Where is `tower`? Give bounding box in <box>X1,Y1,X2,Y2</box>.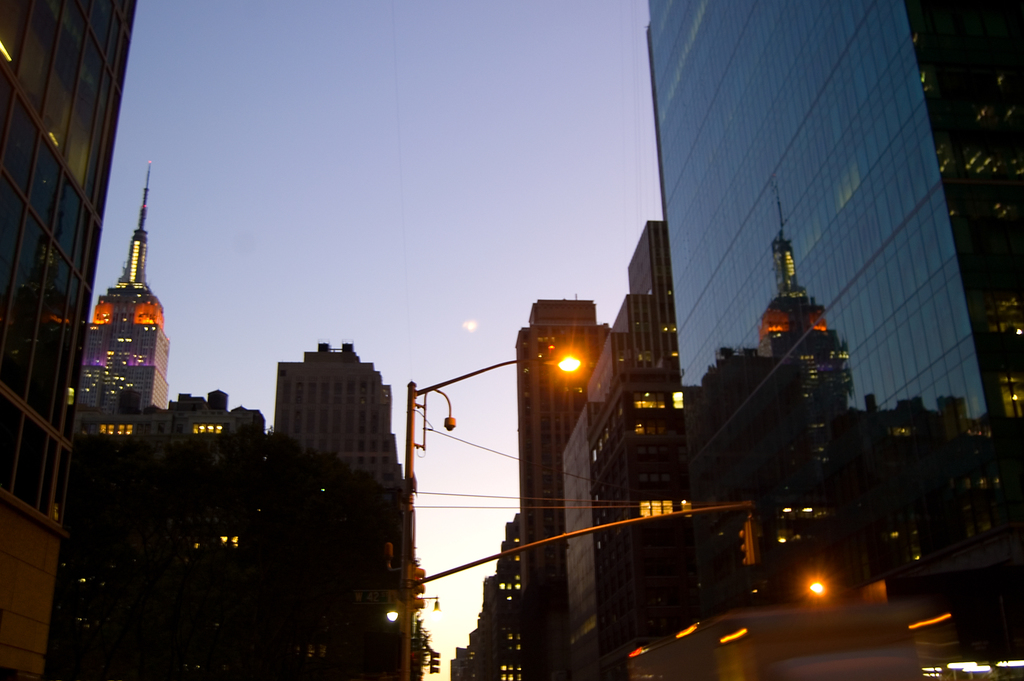
<box>269,340,404,508</box>.
